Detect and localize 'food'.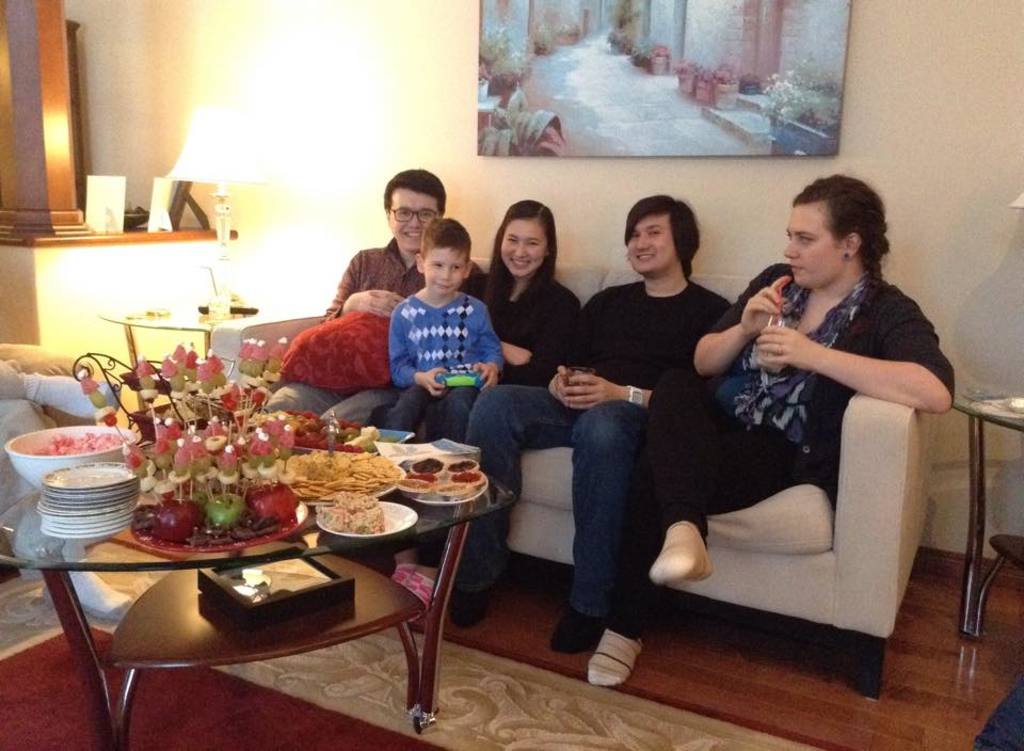
Localized at bbox=(437, 482, 467, 494).
